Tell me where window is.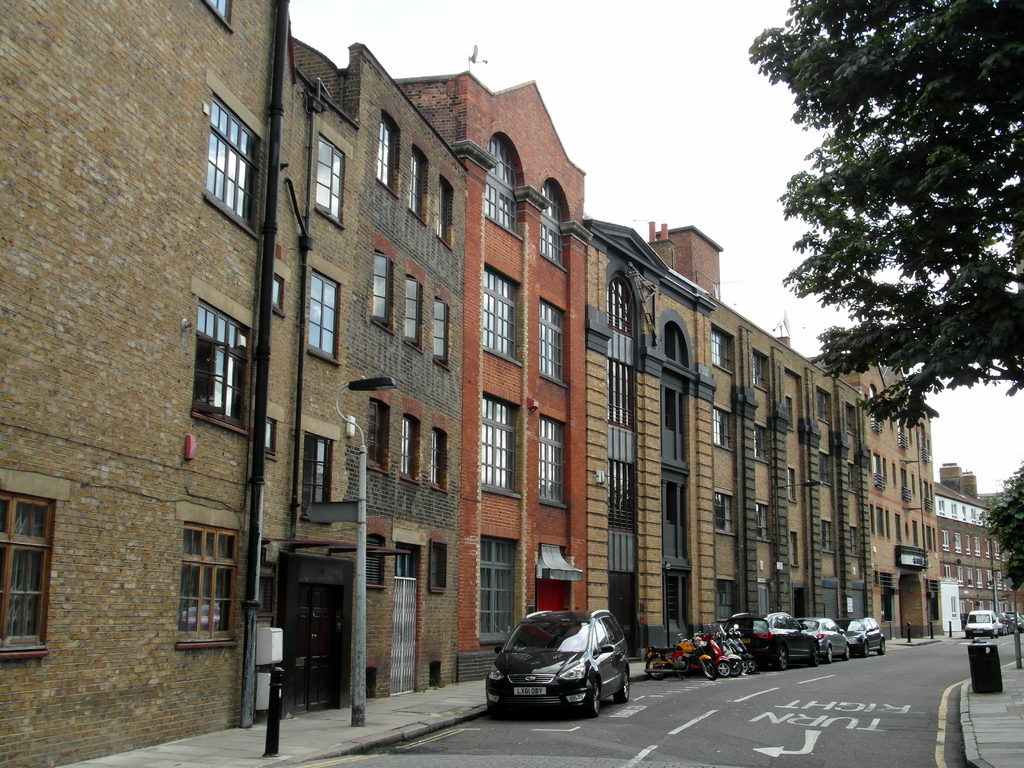
window is at (x1=429, y1=298, x2=448, y2=369).
